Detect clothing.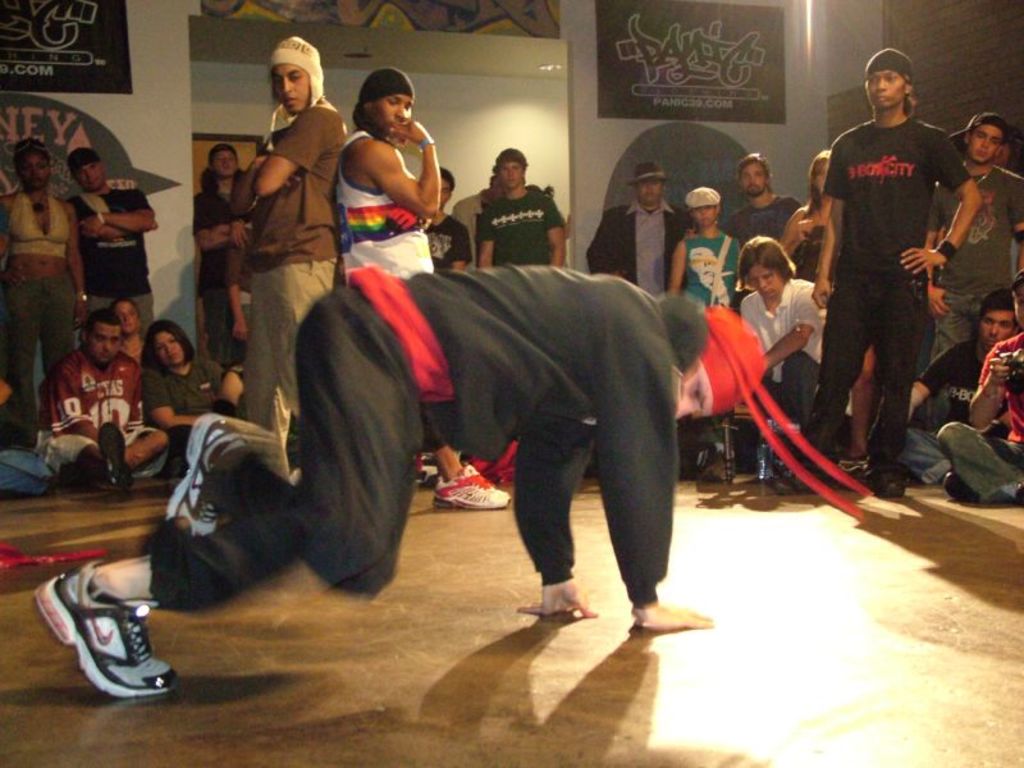
Detected at box=[342, 127, 443, 275].
